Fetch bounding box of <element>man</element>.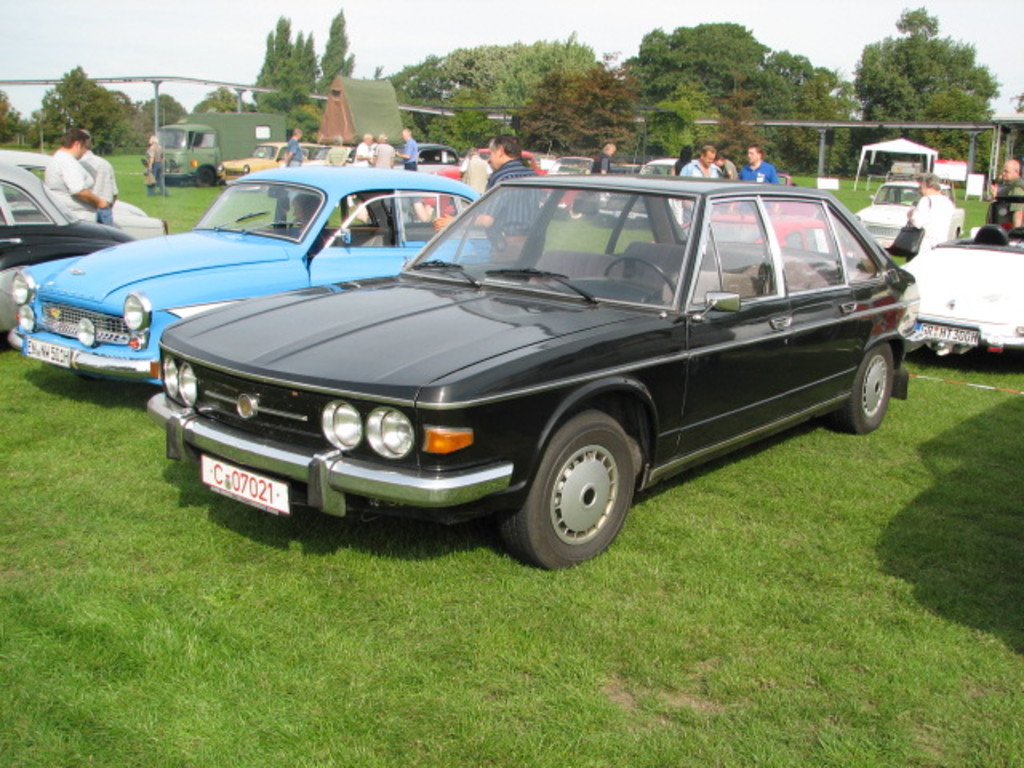
Bbox: 459/146/496/195.
